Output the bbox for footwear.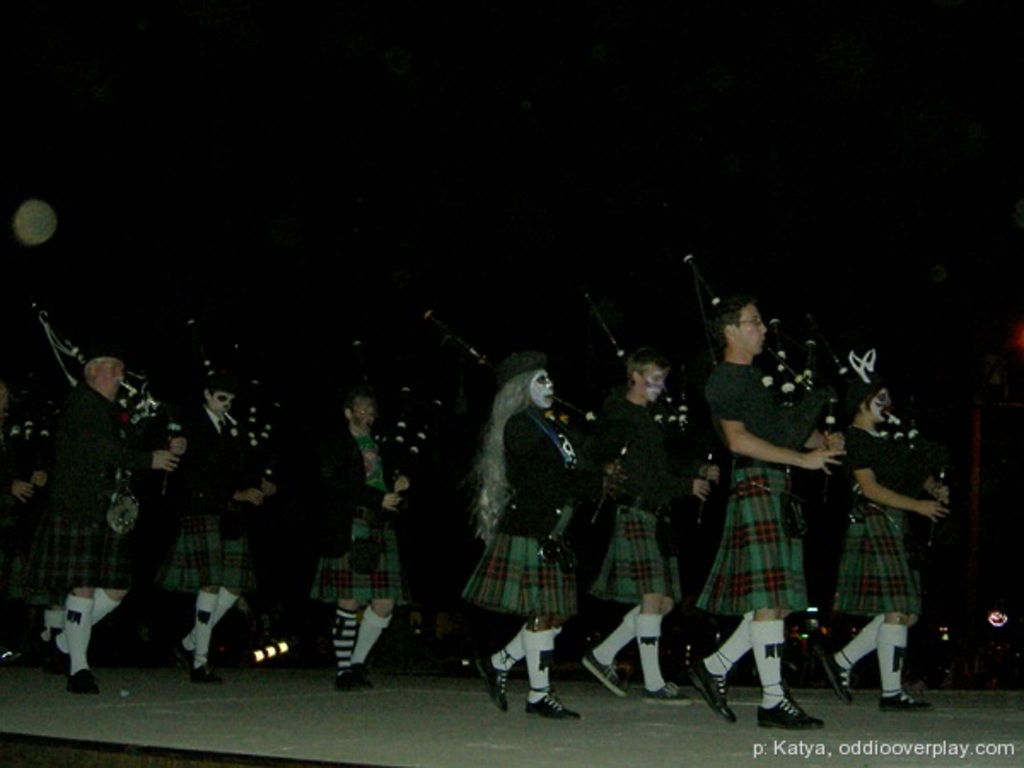
bbox(480, 654, 515, 707).
